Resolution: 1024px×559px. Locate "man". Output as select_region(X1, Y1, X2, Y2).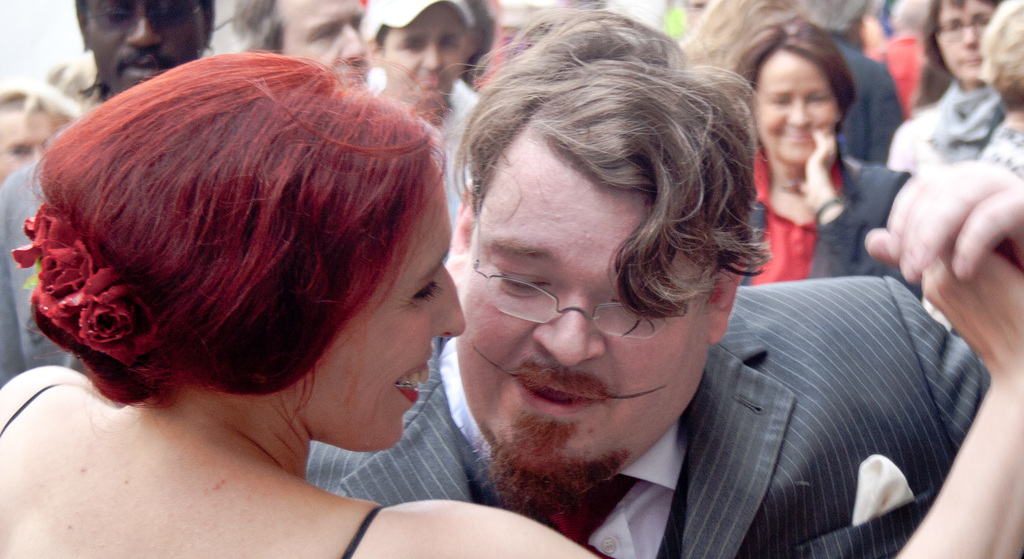
select_region(887, 0, 1009, 178).
